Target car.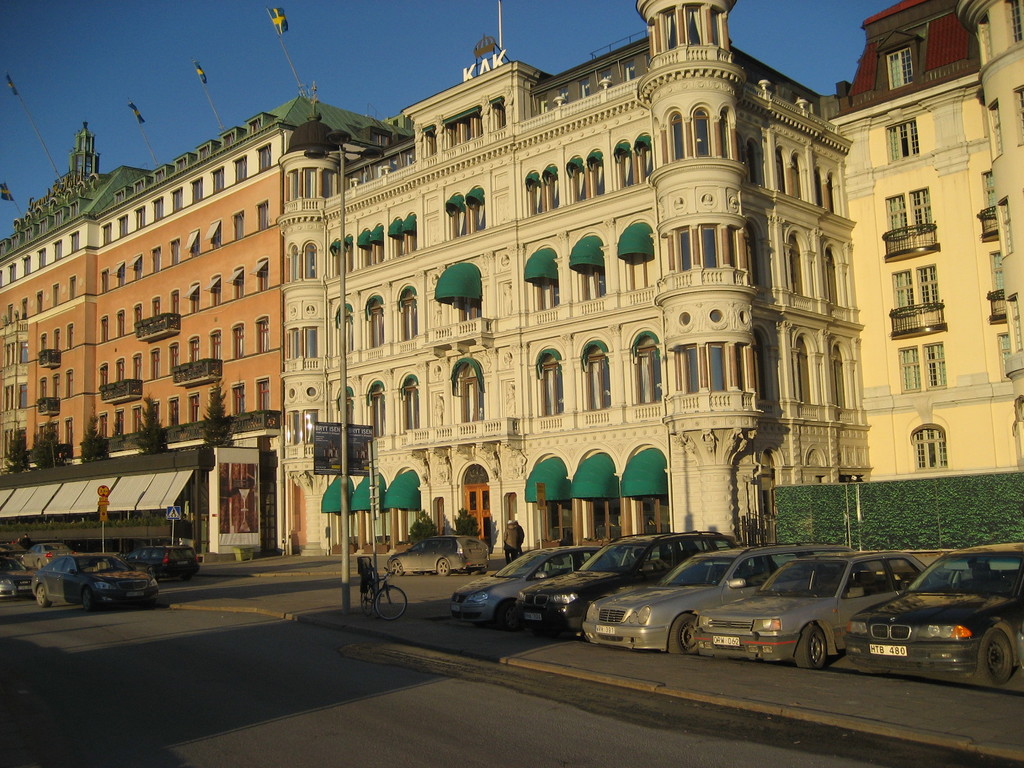
Target region: [x1=0, y1=549, x2=27, y2=597].
